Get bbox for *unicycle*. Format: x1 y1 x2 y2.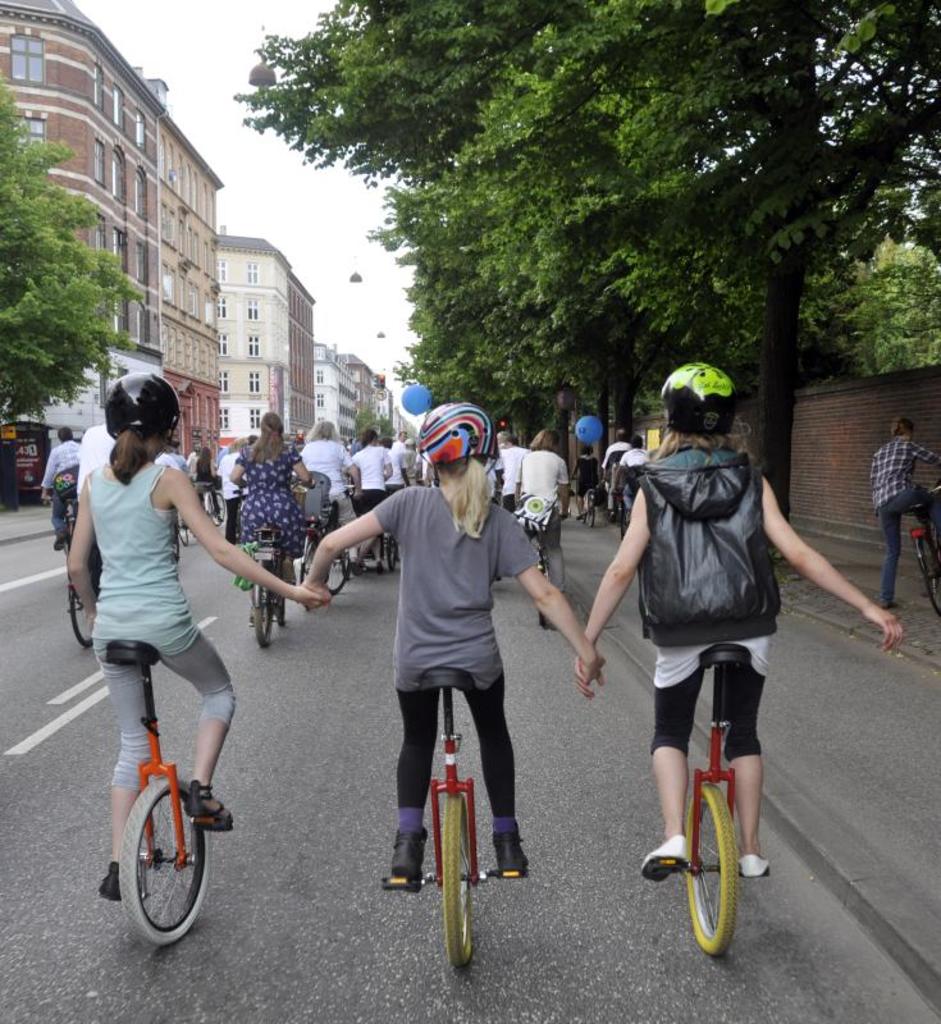
385 669 524 972.
